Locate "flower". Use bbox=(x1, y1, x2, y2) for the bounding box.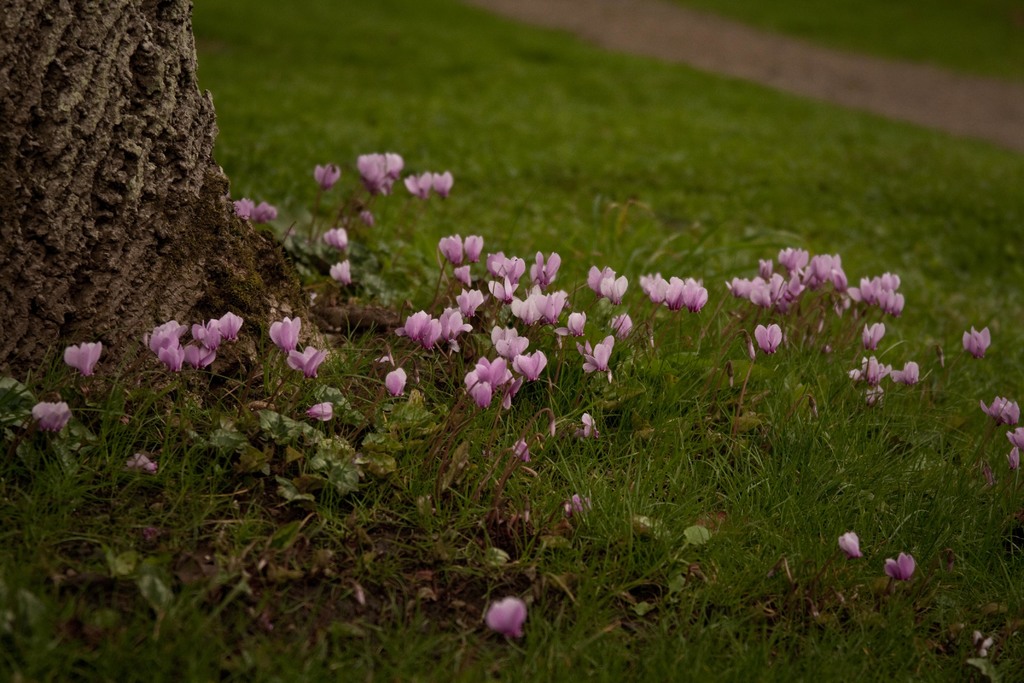
bbox=(582, 264, 619, 302).
